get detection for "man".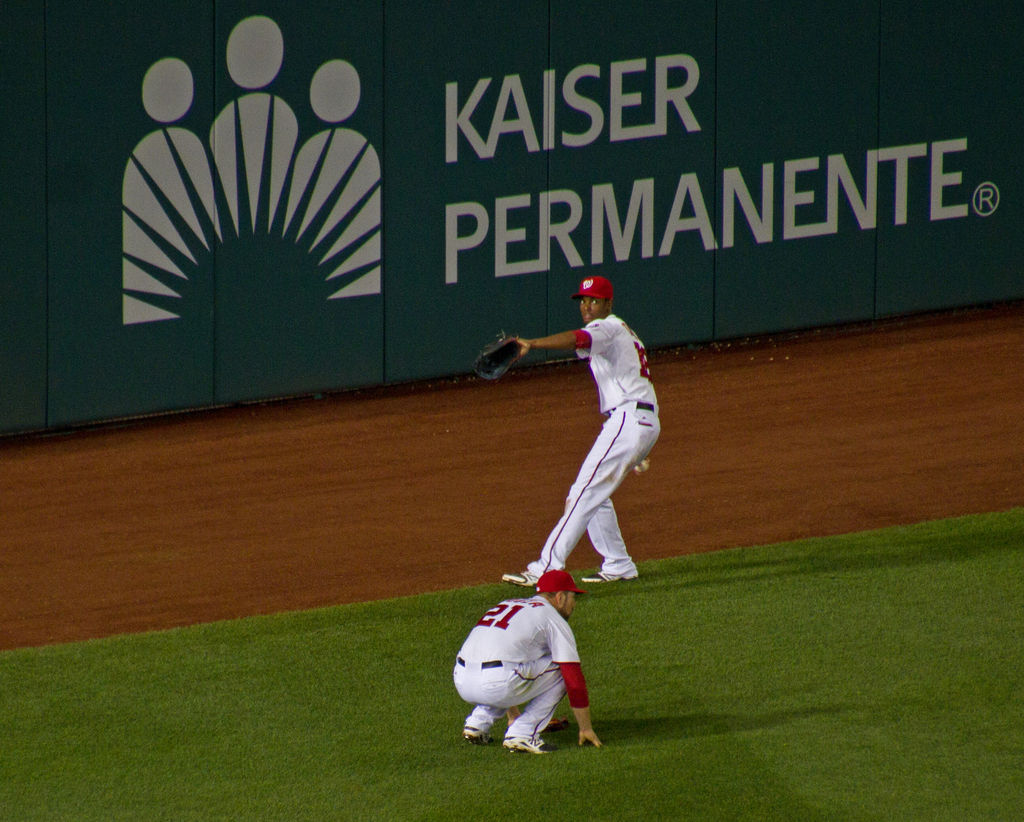
Detection: bbox=[438, 558, 607, 770].
